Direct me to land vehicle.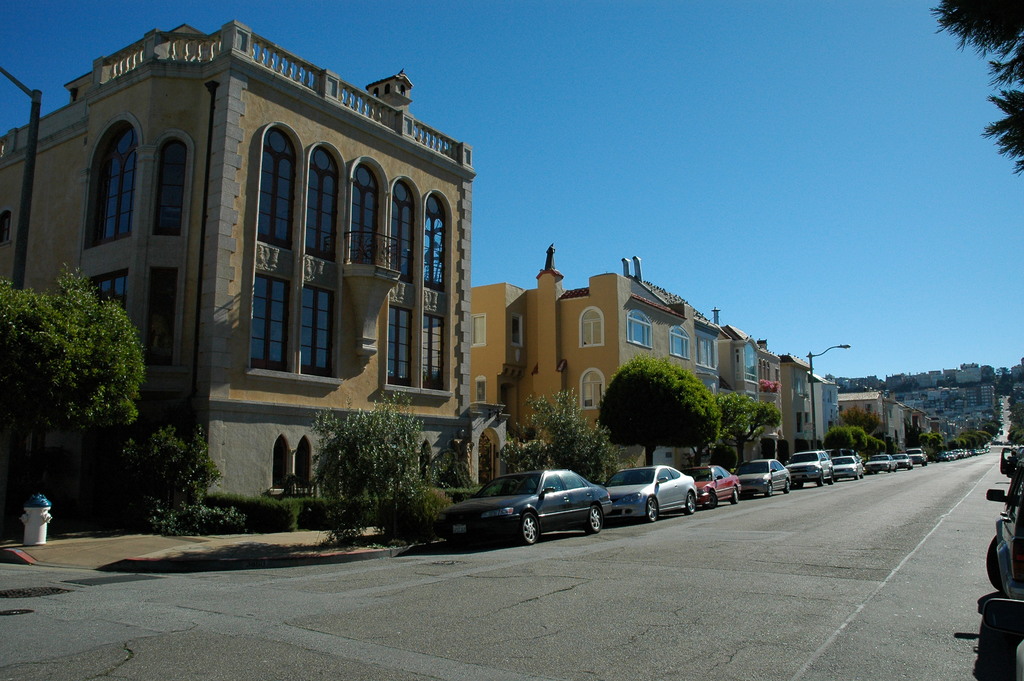
Direction: <box>430,471,631,544</box>.
